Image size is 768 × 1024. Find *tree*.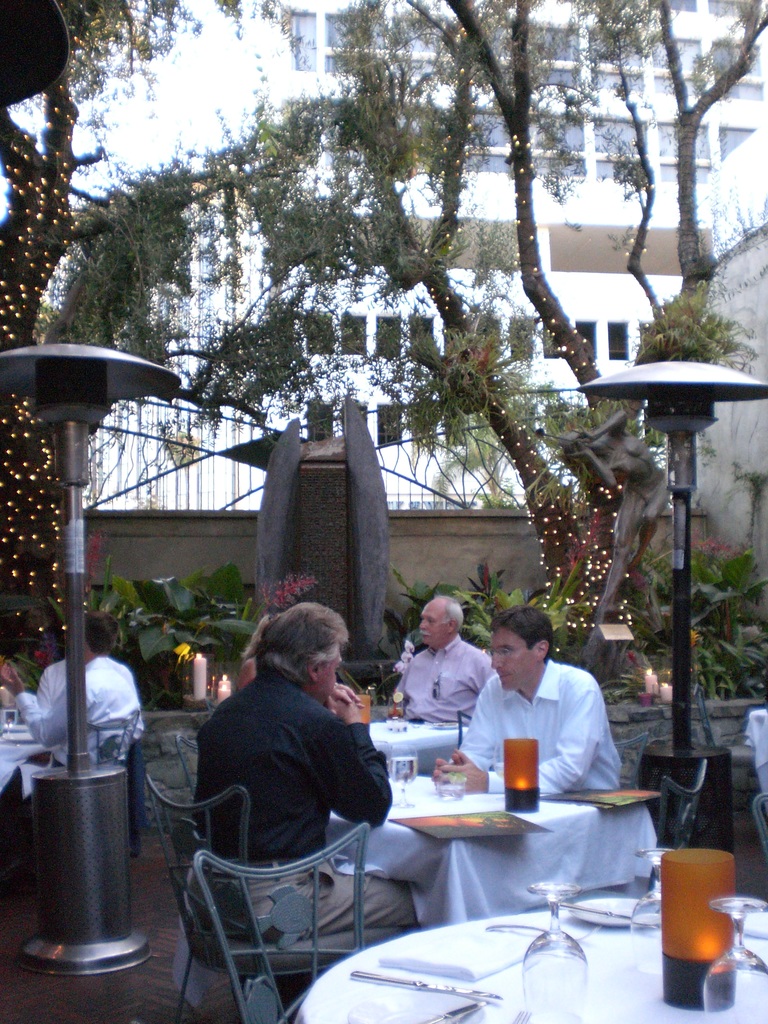
x1=469, y1=11, x2=765, y2=382.
